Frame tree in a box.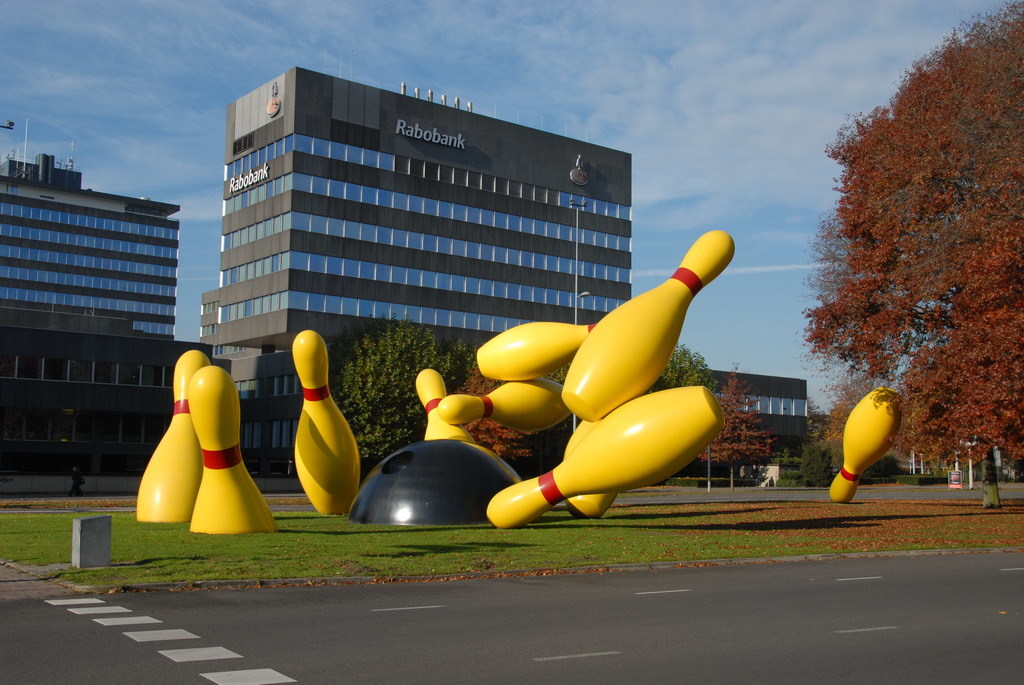
451 366 550 465.
